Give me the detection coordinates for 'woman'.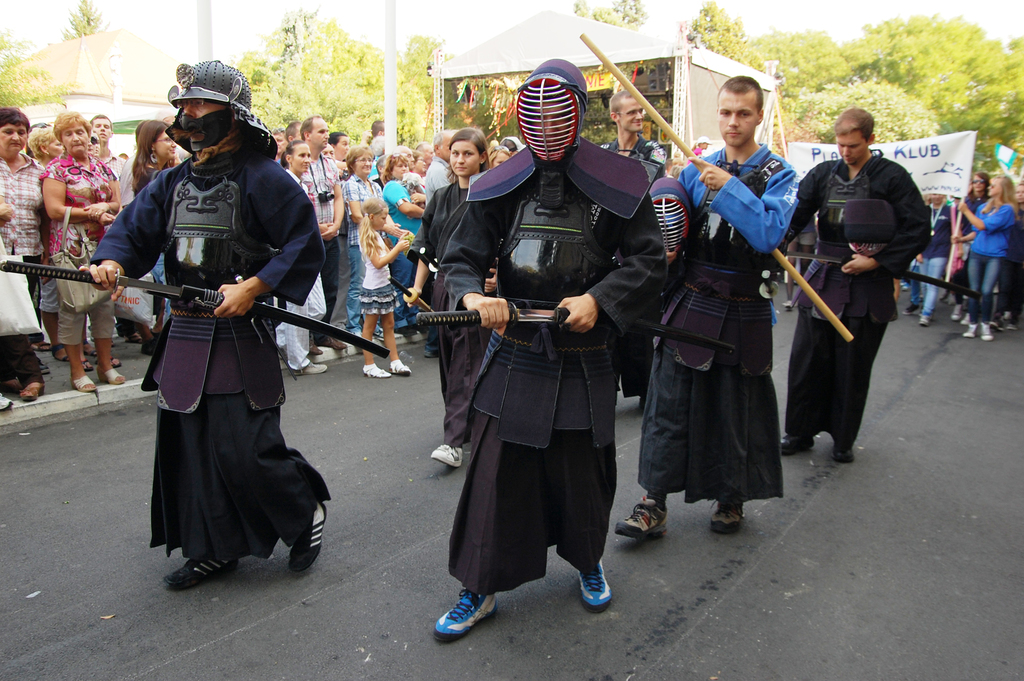
left=266, top=141, right=328, bottom=371.
